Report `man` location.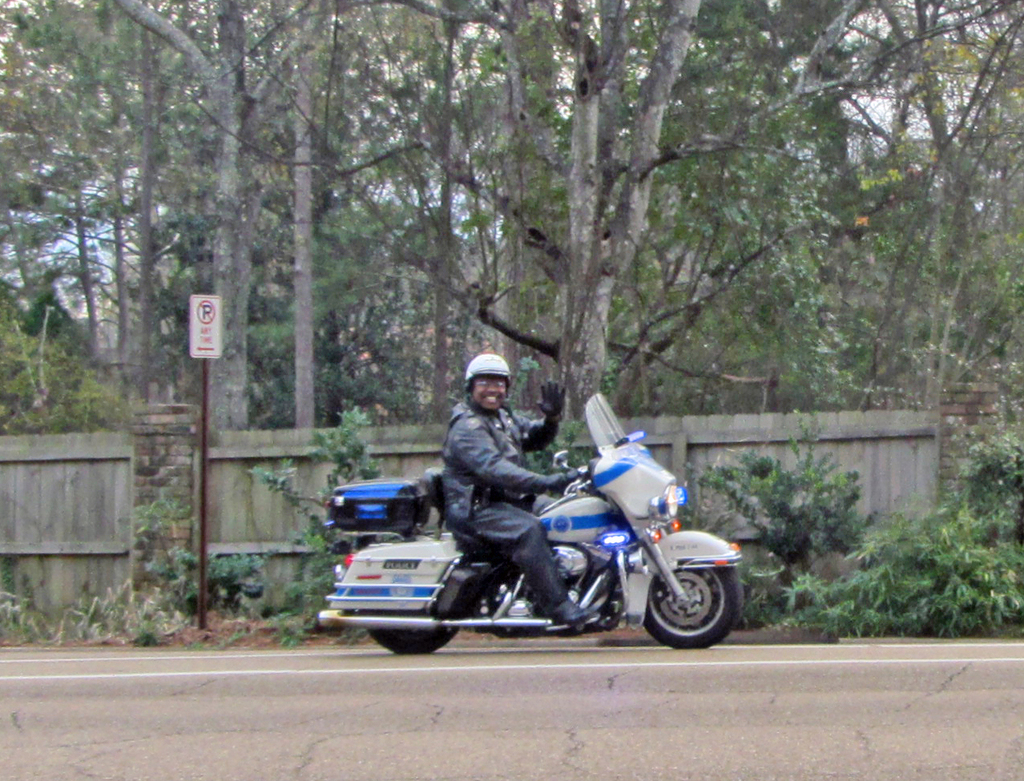
Report: l=413, t=354, r=573, b=579.
